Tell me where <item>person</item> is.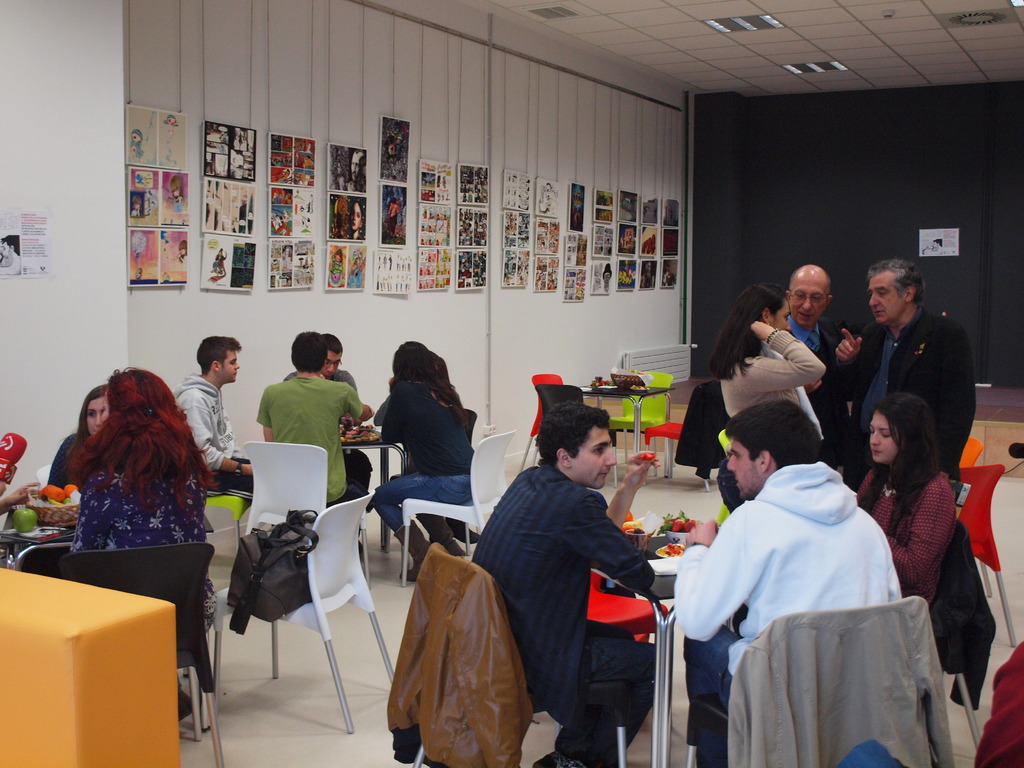
<item>person</item> is at (337, 145, 369, 195).
